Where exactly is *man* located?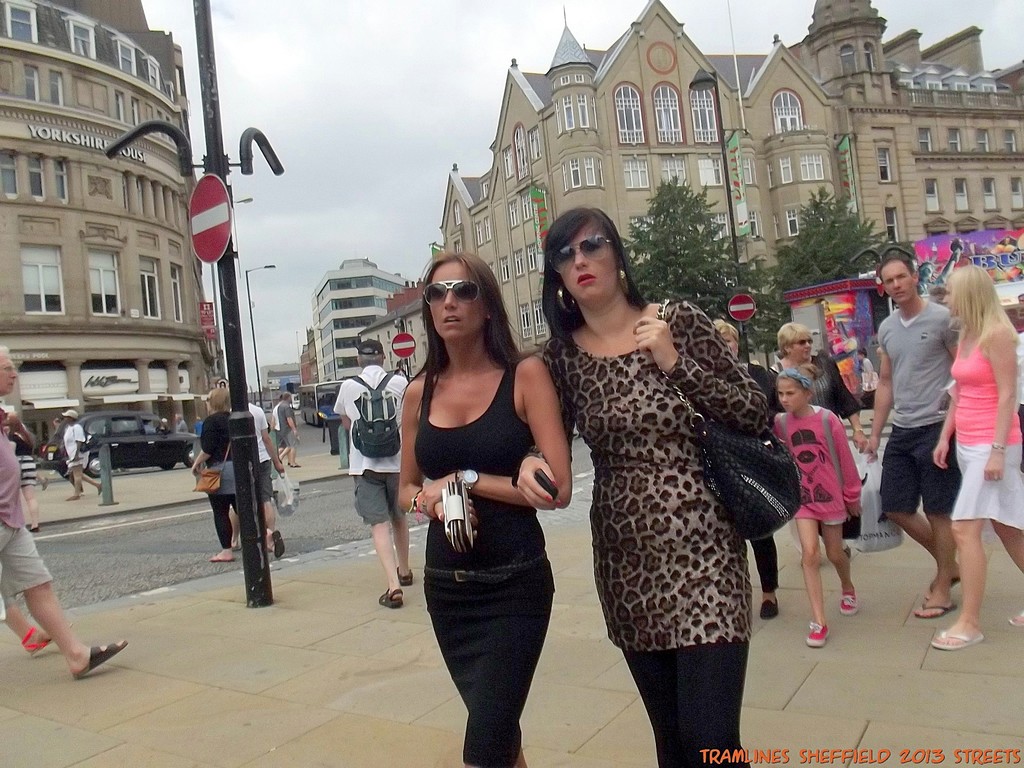
Its bounding box is 0, 342, 132, 678.
